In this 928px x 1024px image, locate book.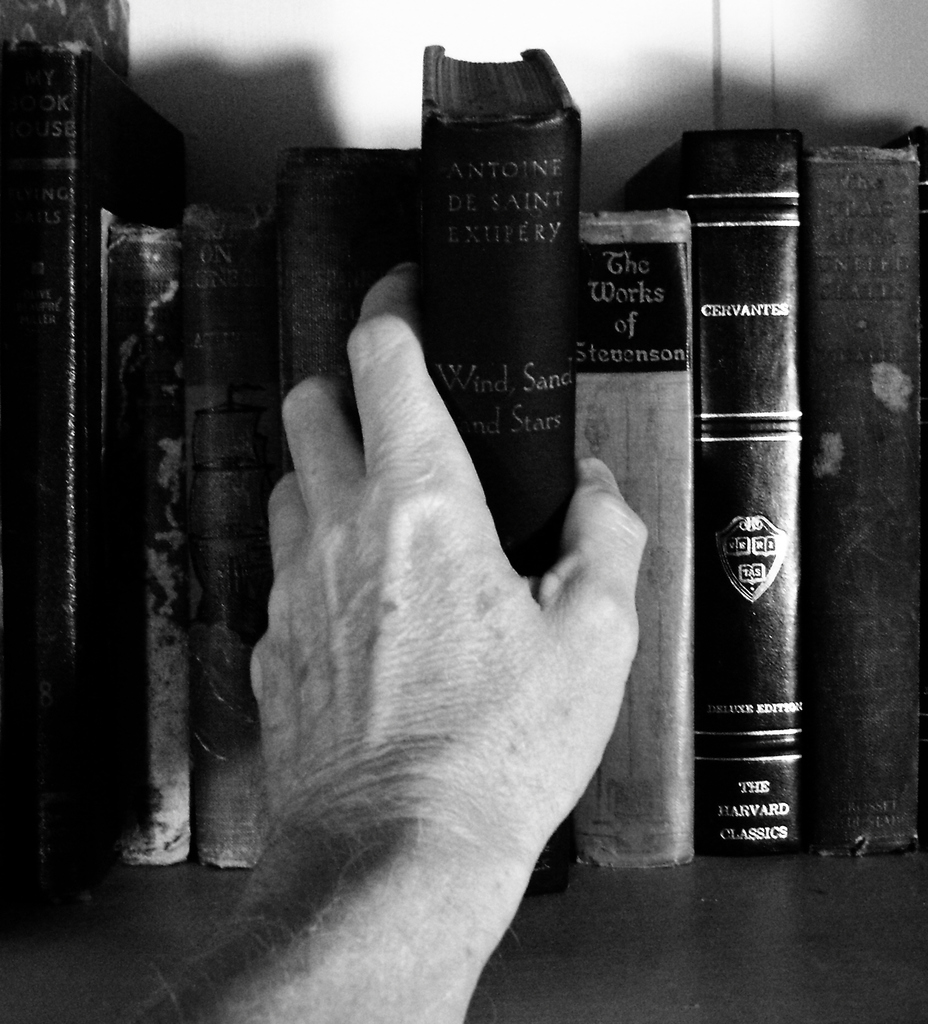
Bounding box: {"x1": 420, "y1": 45, "x2": 585, "y2": 893}.
